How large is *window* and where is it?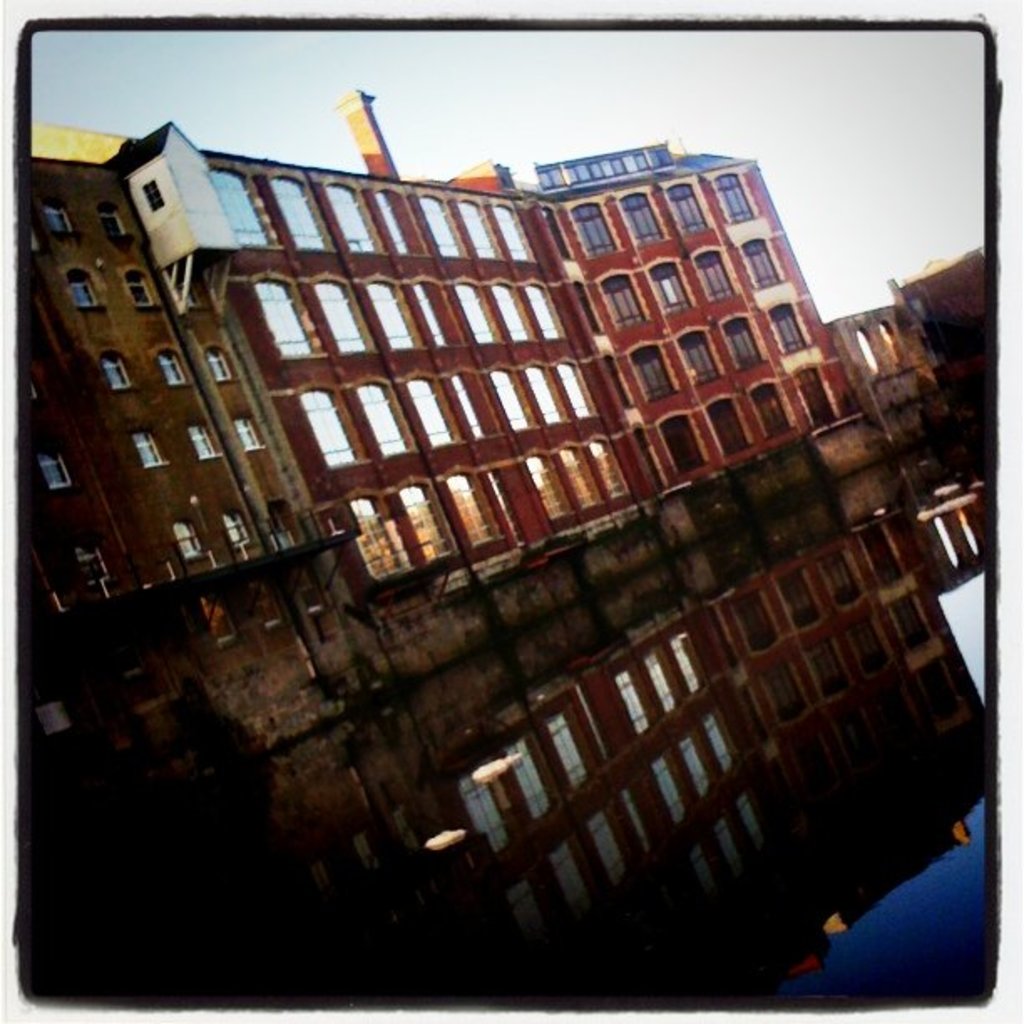
Bounding box: (left=417, top=197, right=468, bottom=258).
